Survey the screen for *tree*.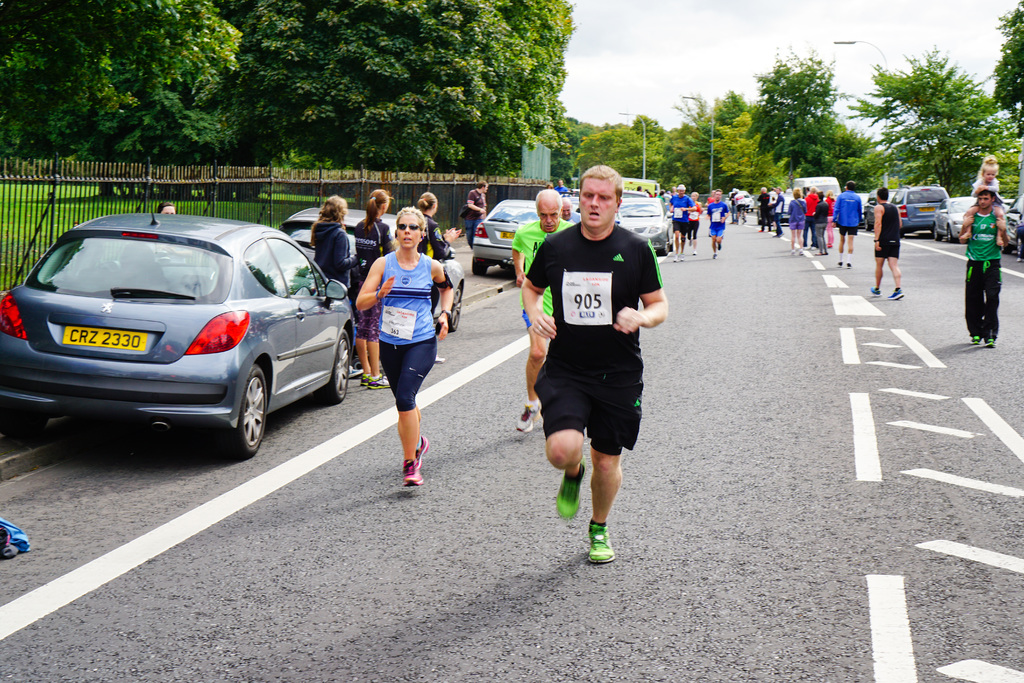
Survey found: 989, 0, 1023, 137.
